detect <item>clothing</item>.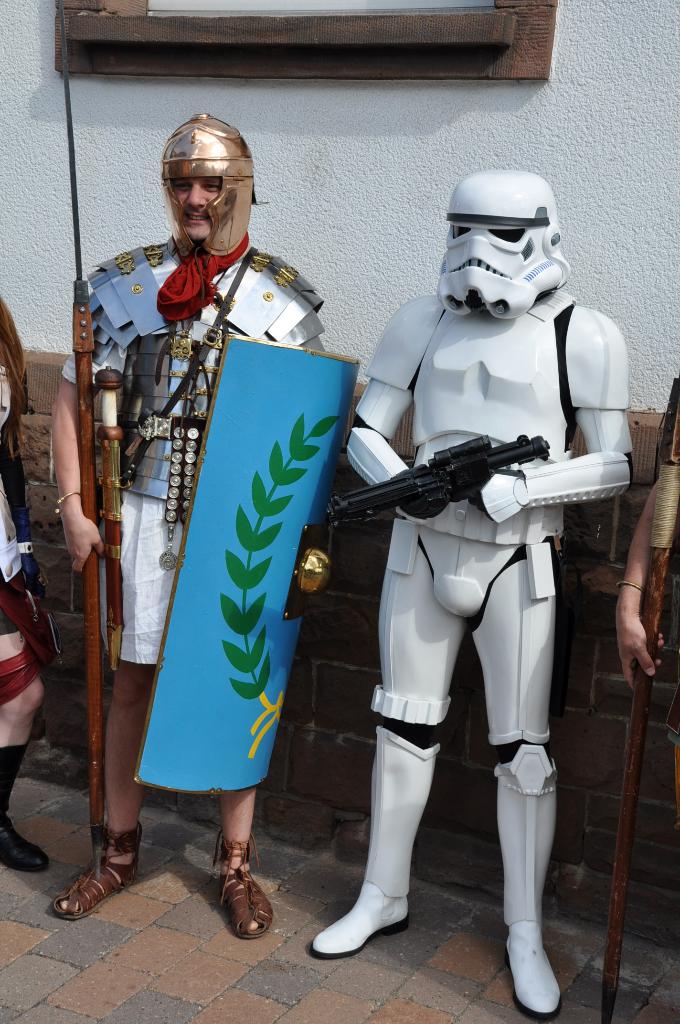
Detected at crop(57, 232, 328, 662).
